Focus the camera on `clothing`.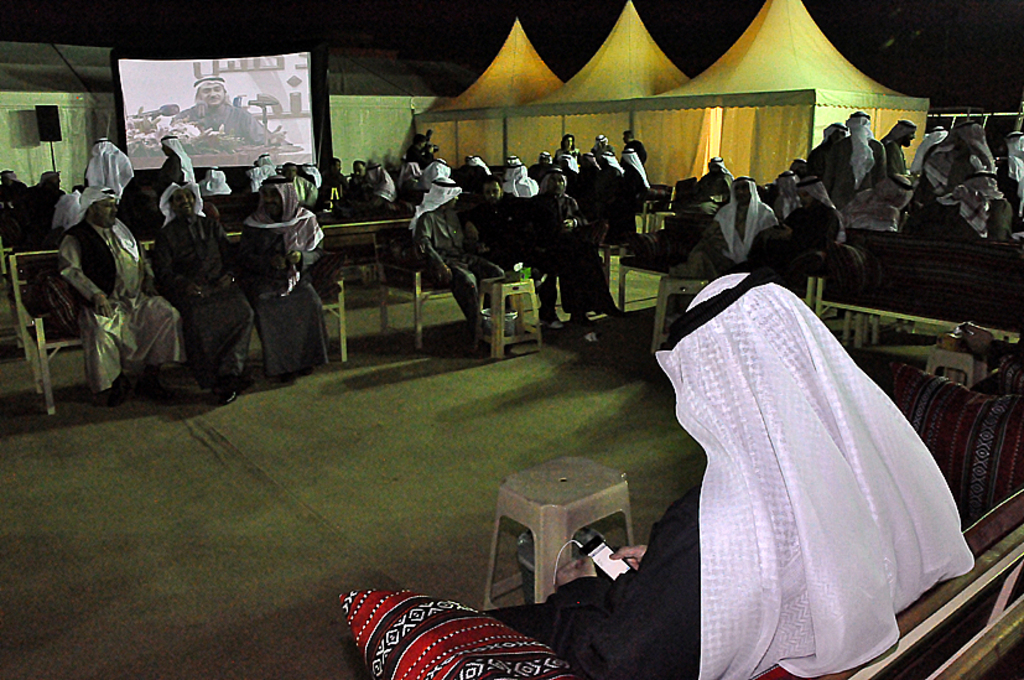
Focus region: {"x1": 879, "y1": 131, "x2": 911, "y2": 173}.
